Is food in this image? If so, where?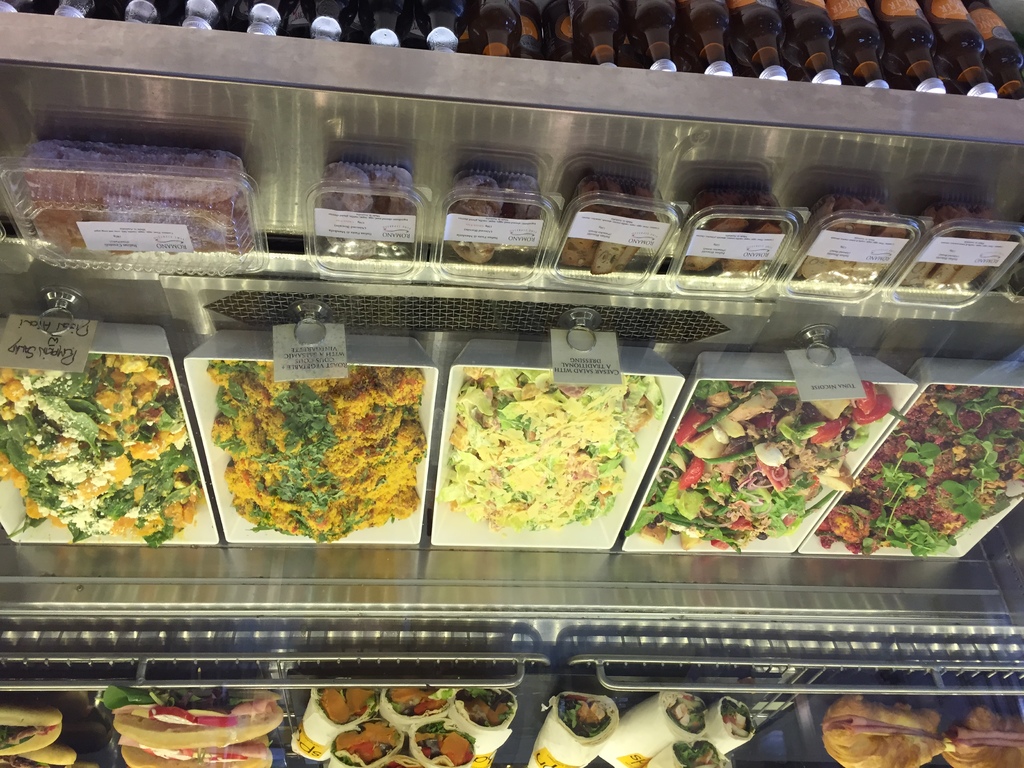
Yes, at pyautogui.locateOnScreen(595, 687, 706, 767).
